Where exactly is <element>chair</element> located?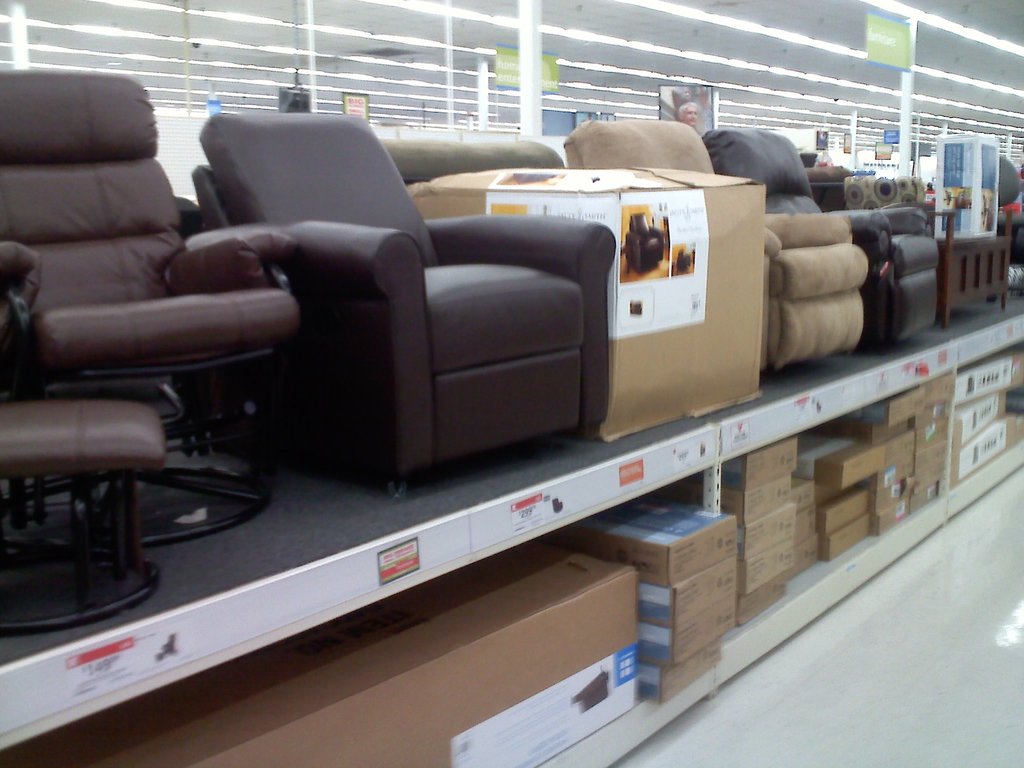
Its bounding box is (left=844, top=172, right=1014, bottom=332).
